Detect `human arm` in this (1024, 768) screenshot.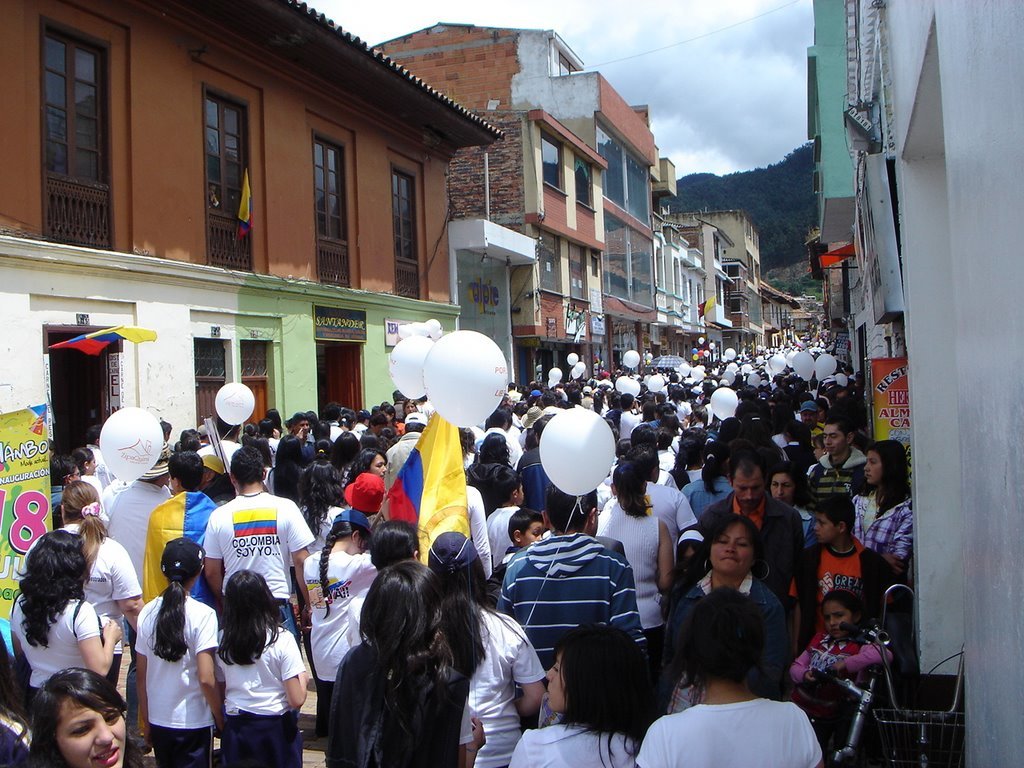
Detection: select_region(7, 616, 23, 663).
